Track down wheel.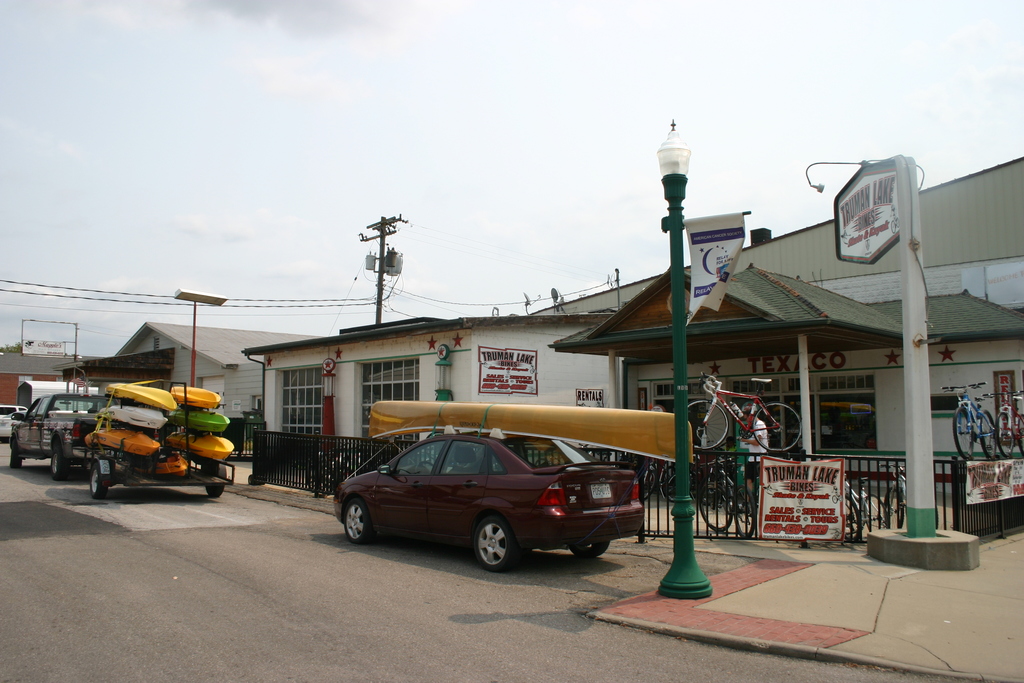
Tracked to [left=952, top=406, right=972, bottom=459].
